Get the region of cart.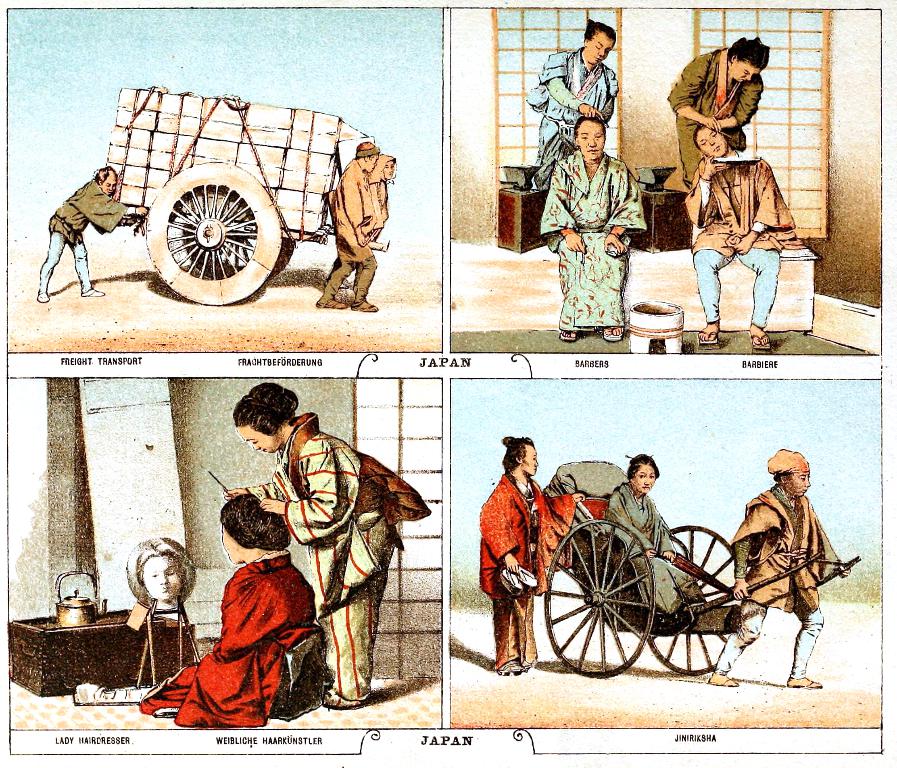
{"x1": 103, "y1": 87, "x2": 390, "y2": 308}.
